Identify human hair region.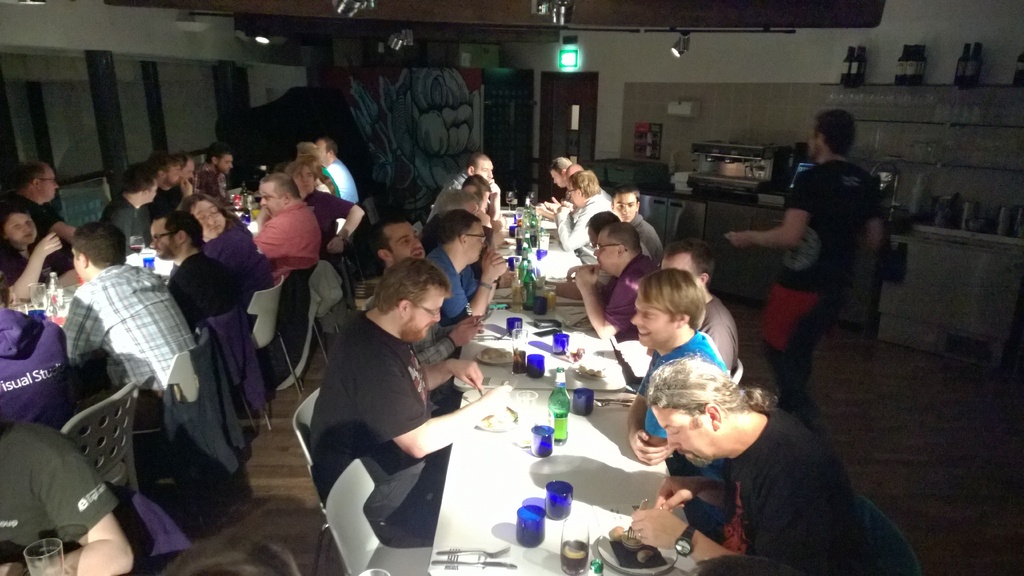
Region: [x1=616, y1=187, x2=641, y2=207].
